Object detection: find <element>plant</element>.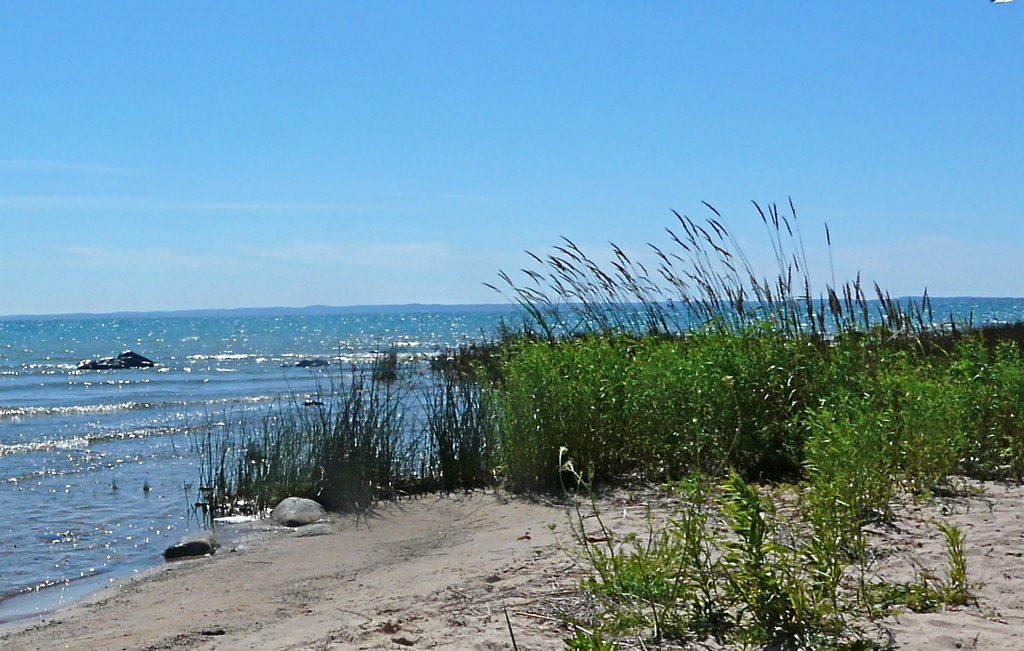
<region>253, 378, 336, 540</region>.
